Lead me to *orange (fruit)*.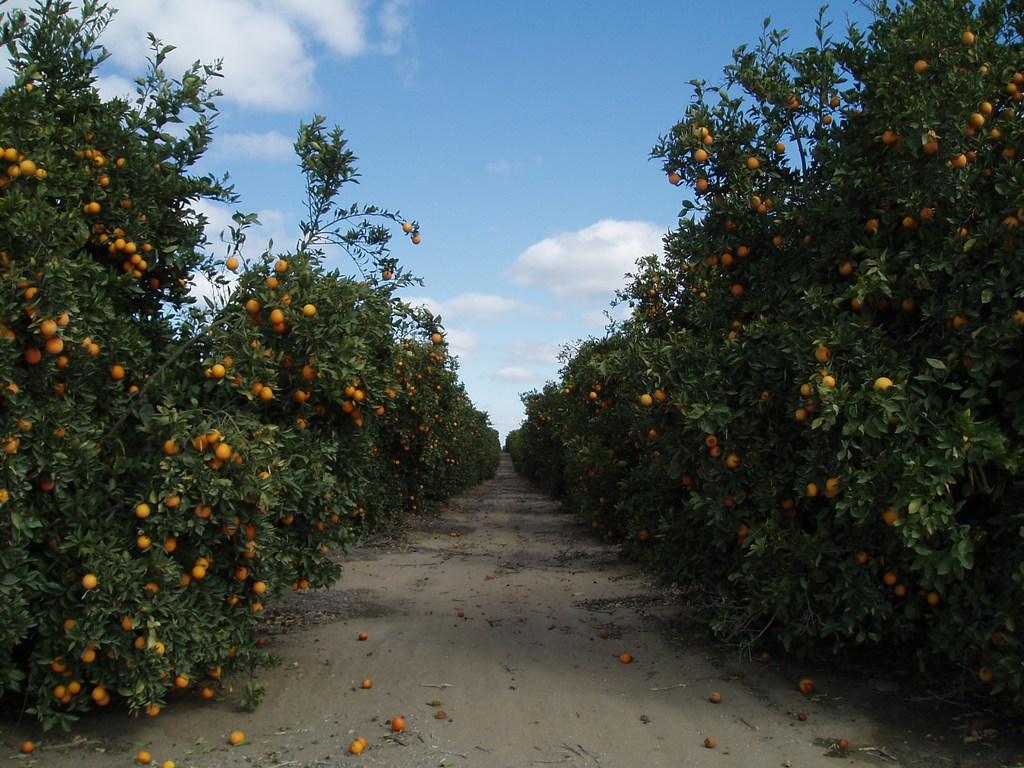
Lead to 76 680 81 692.
